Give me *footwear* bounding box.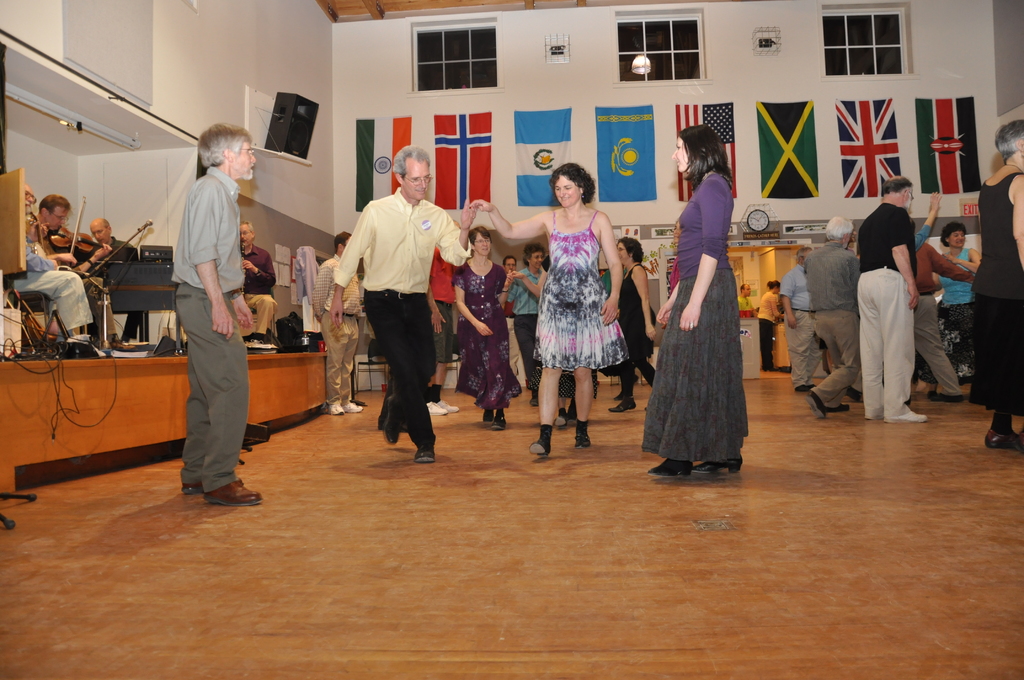
{"x1": 573, "y1": 433, "x2": 591, "y2": 448}.
